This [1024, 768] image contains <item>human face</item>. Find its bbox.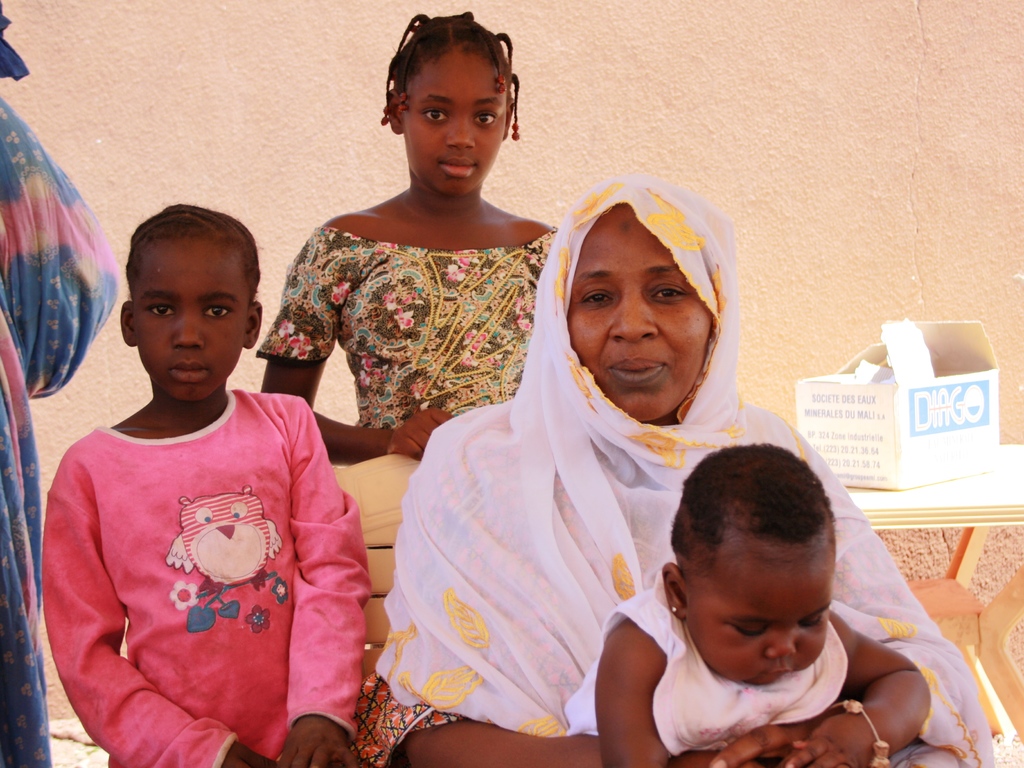
box=[404, 49, 501, 196].
